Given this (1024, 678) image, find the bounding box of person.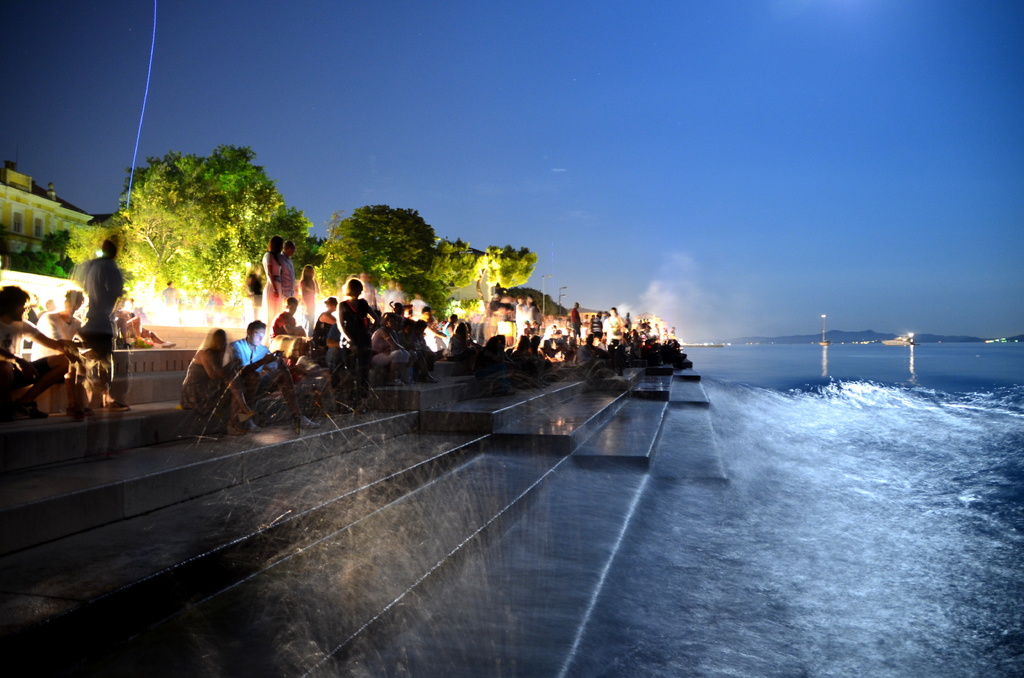
Rect(31, 289, 132, 419).
